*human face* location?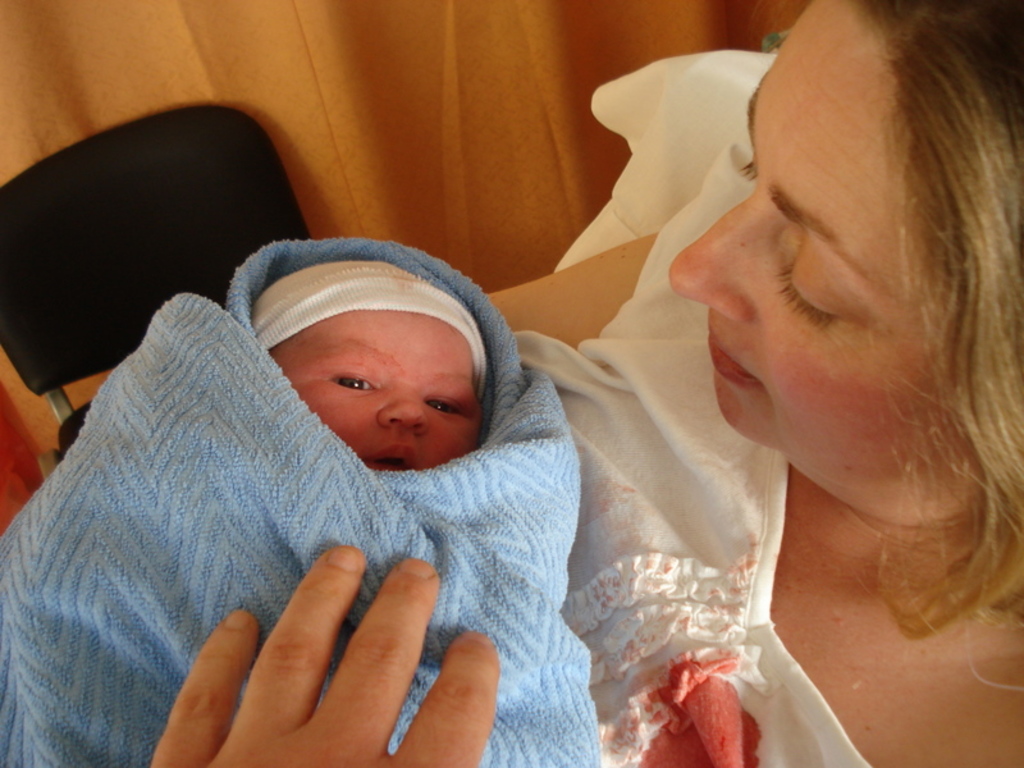
x1=279 y1=311 x2=488 y2=475
